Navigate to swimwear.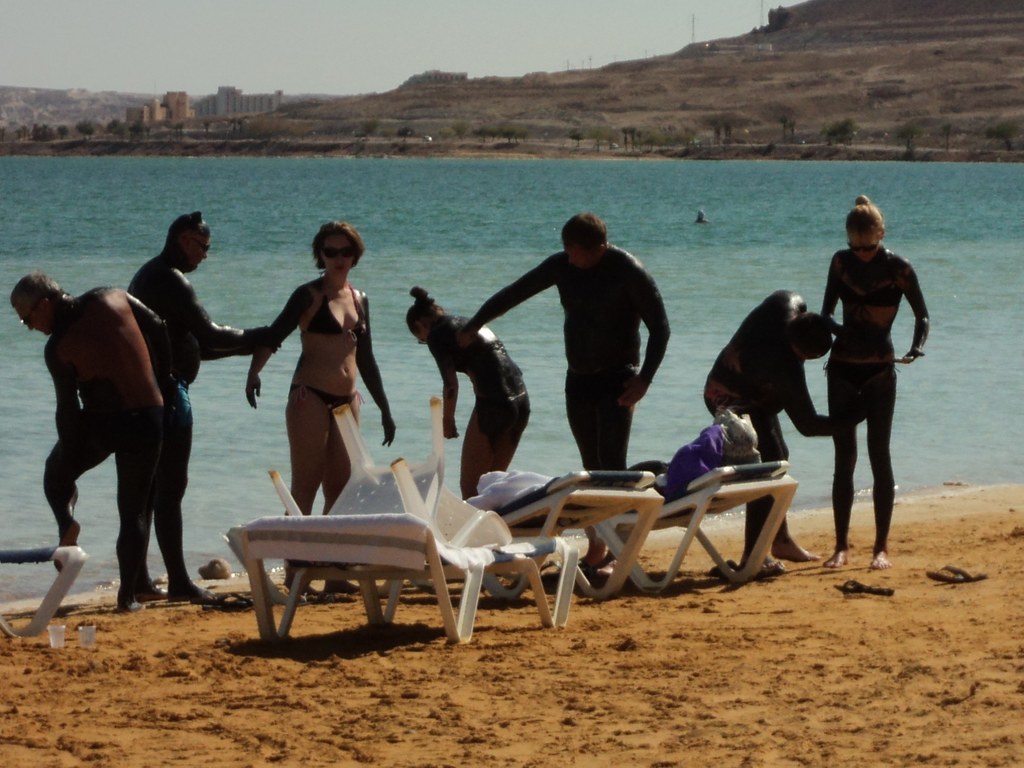
Navigation target: (x1=821, y1=357, x2=895, y2=399).
